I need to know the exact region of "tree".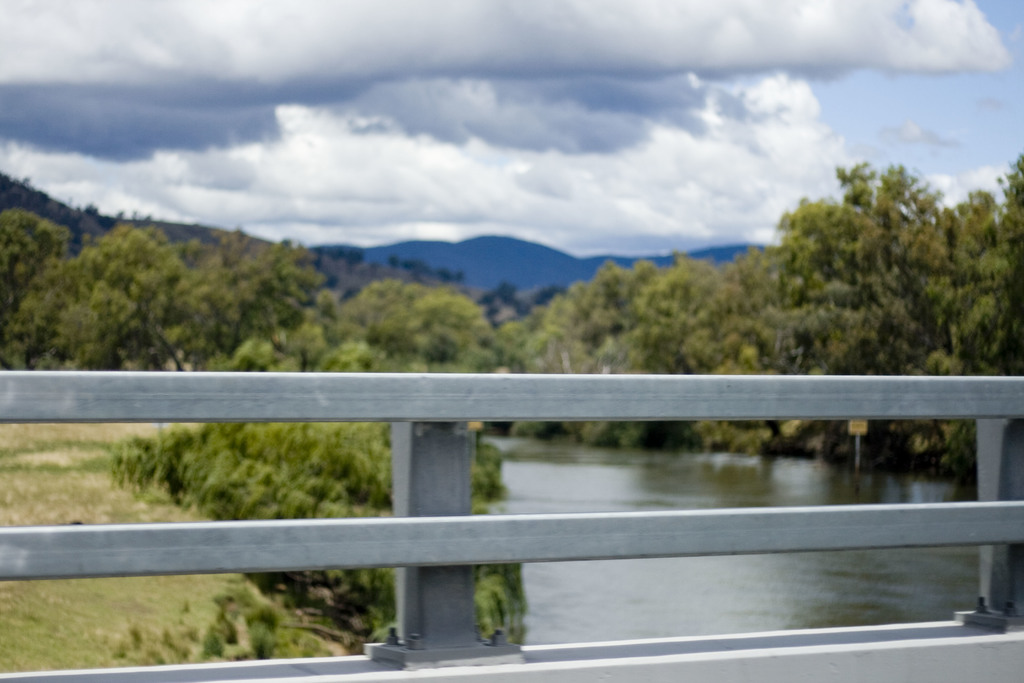
Region: crop(796, 149, 934, 394).
